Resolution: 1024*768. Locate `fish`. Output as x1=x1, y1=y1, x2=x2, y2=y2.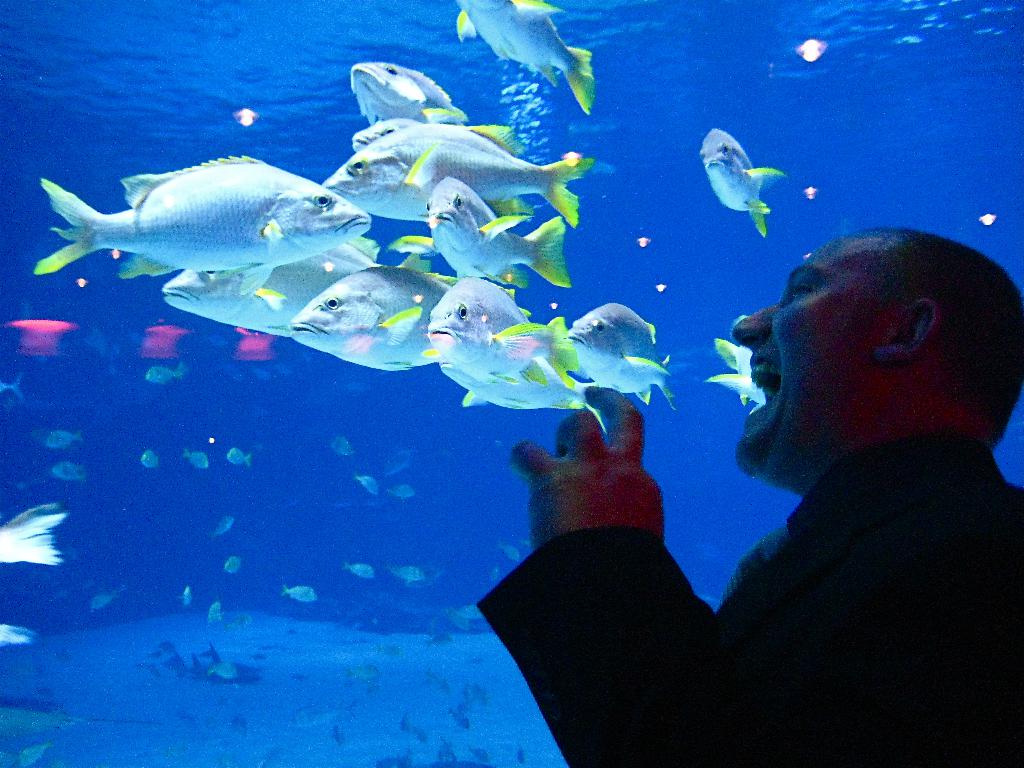
x1=282, y1=584, x2=319, y2=603.
